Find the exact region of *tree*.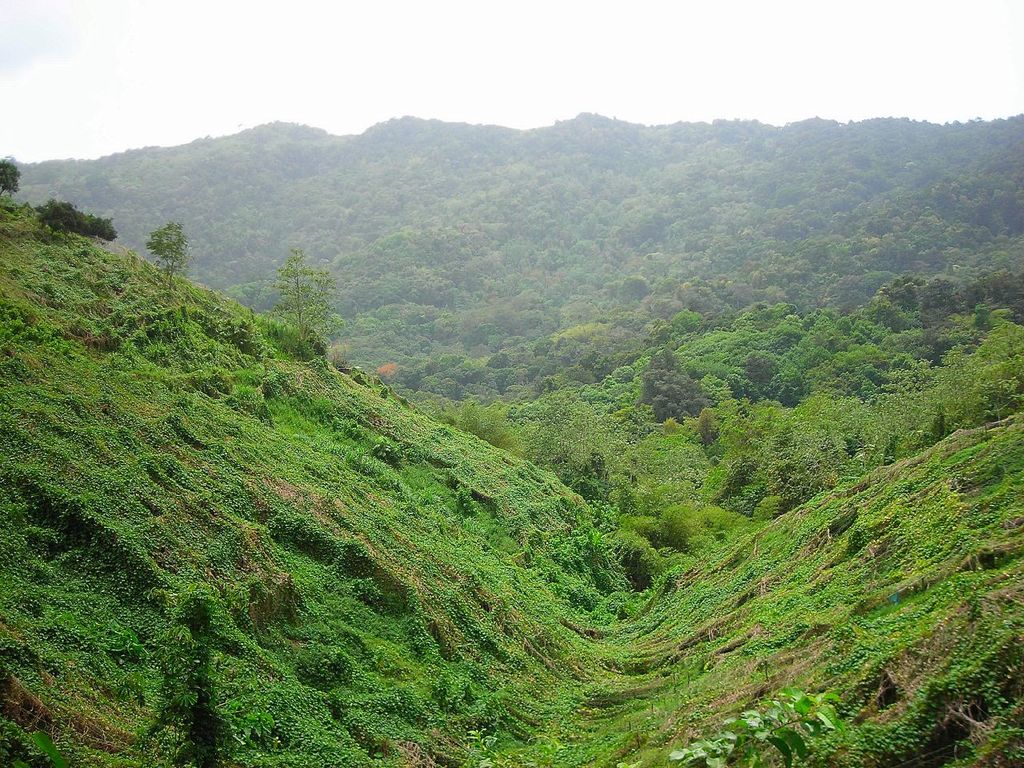
Exact region: bbox=[750, 342, 780, 390].
